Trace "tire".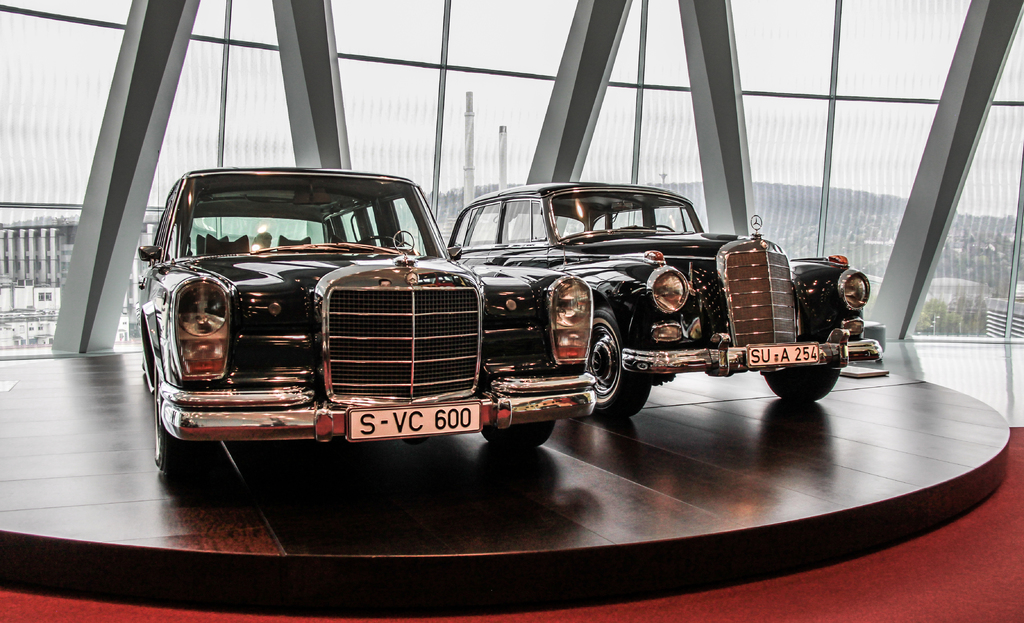
Traced to Rect(484, 422, 559, 455).
